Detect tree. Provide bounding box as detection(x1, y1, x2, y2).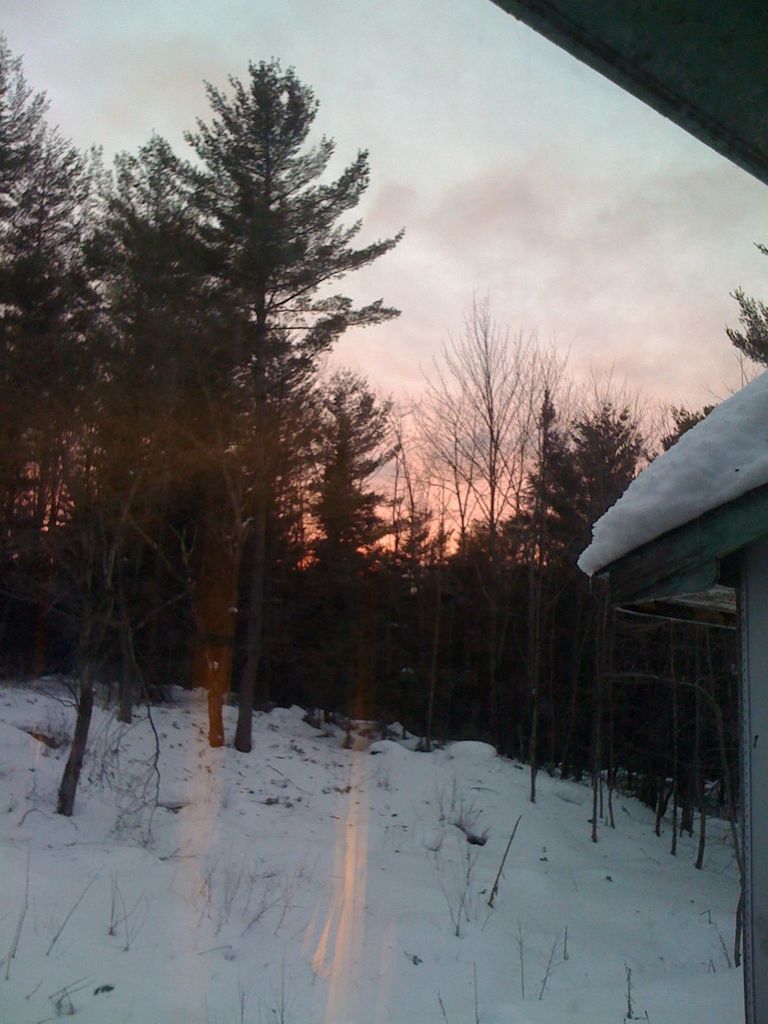
detection(130, 47, 416, 735).
